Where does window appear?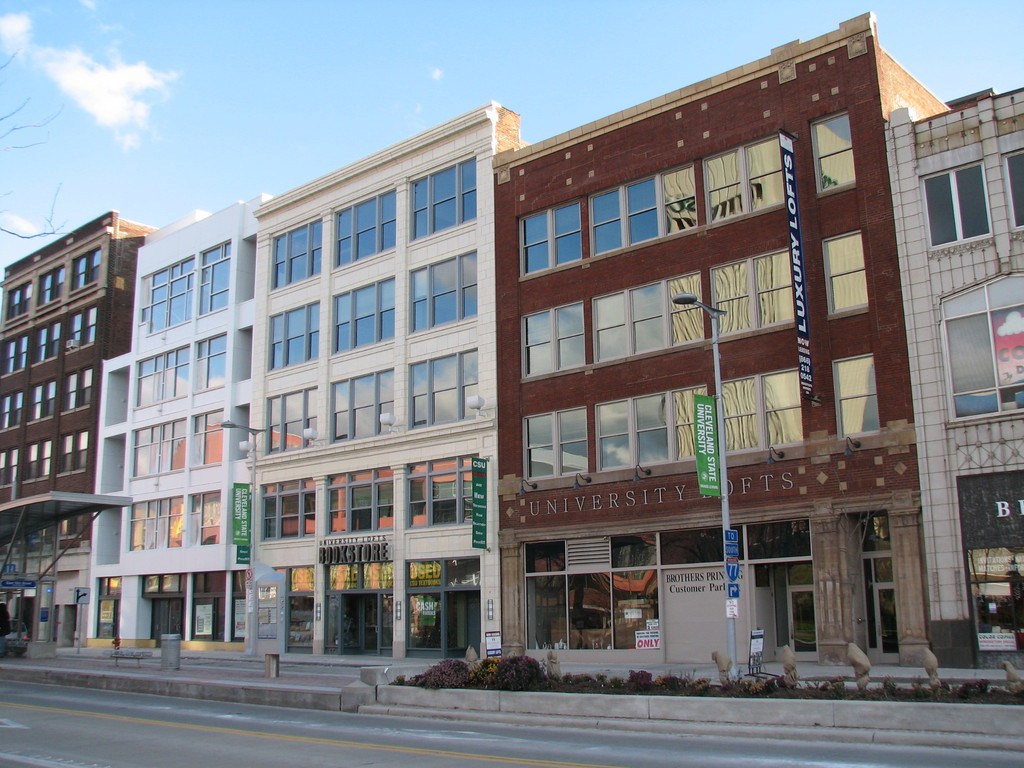
Appears at 335/186/397/264.
